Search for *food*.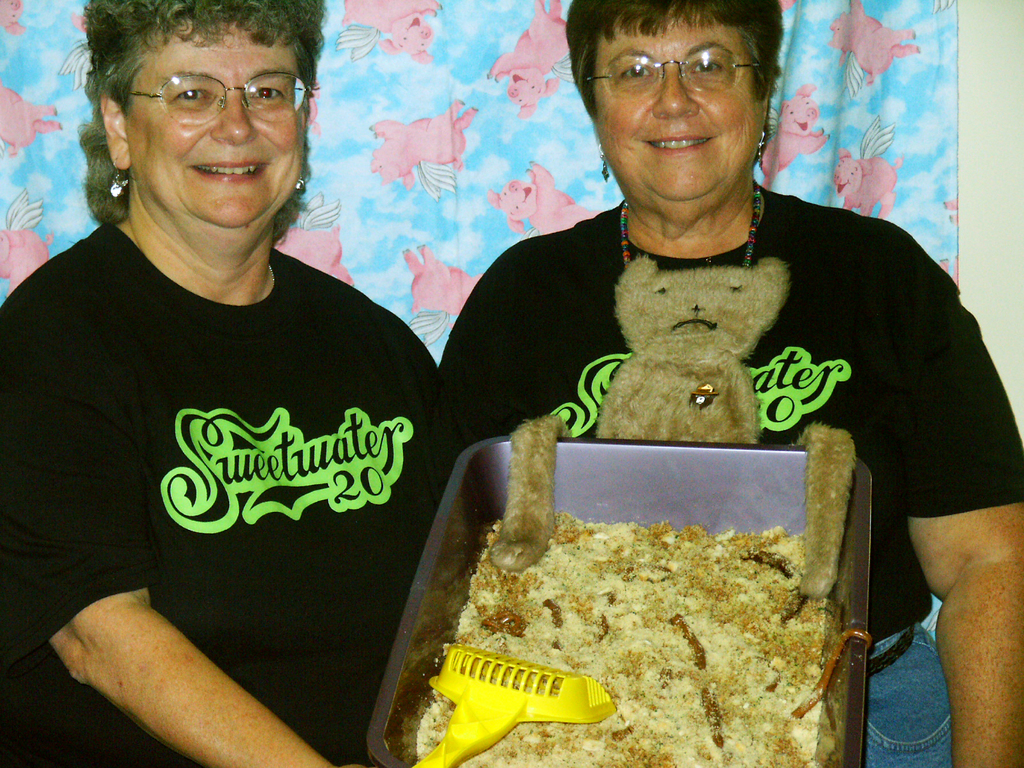
Found at l=412, t=515, r=829, b=767.
